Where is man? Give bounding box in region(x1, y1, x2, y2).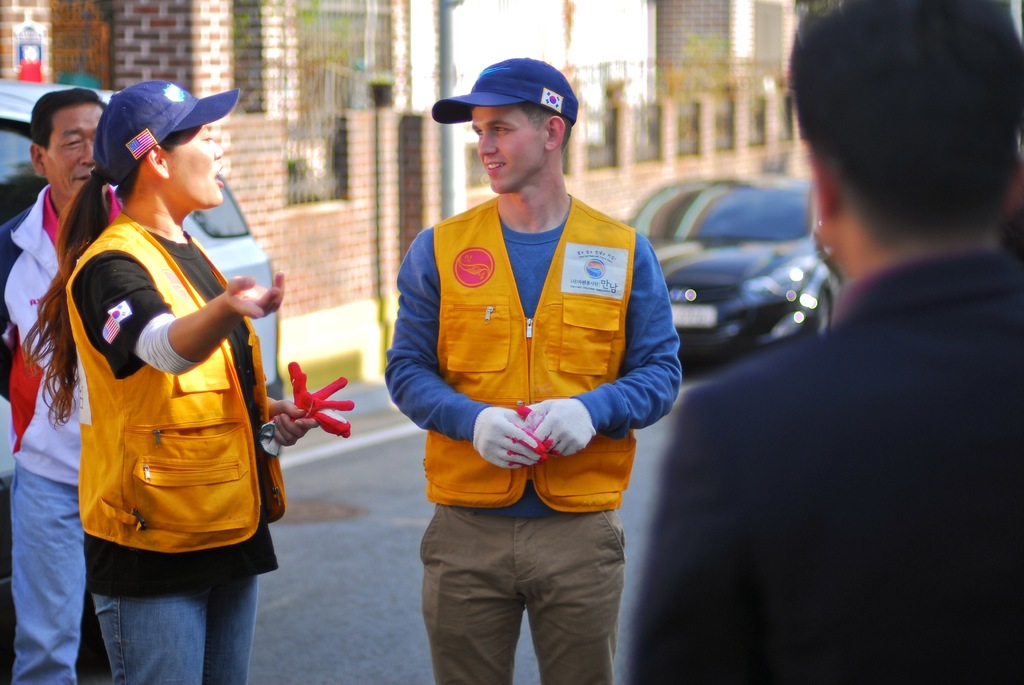
region(624, 0, 1023, 684).
